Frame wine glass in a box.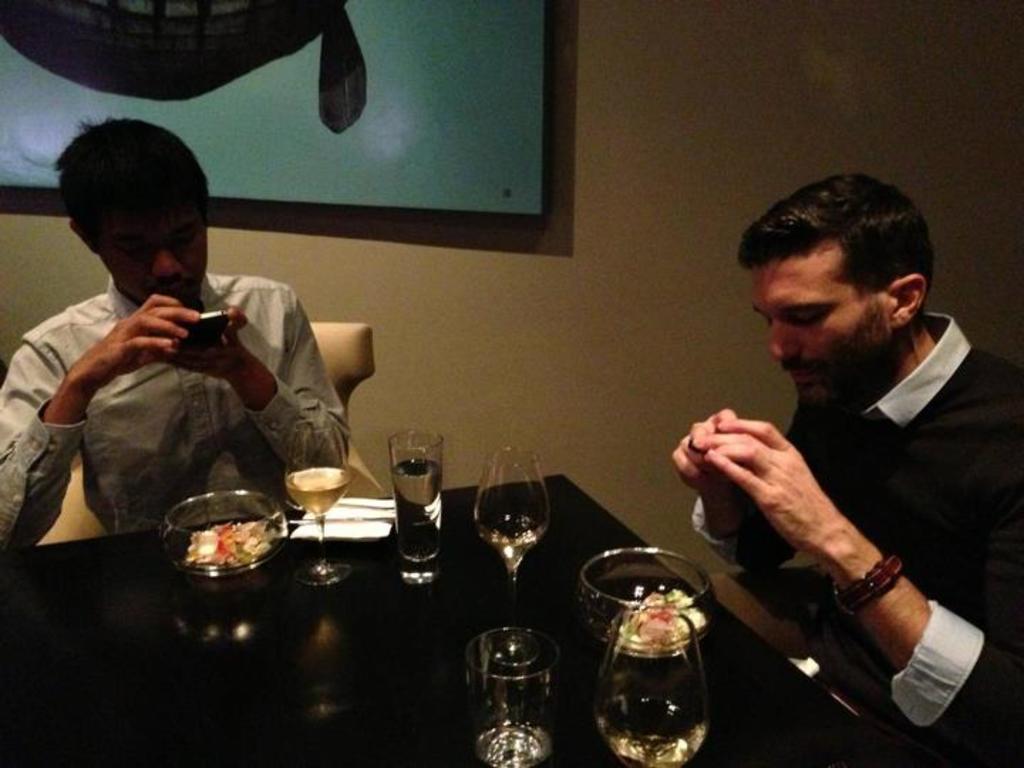
bbox=(469, 441, 548, 678).
